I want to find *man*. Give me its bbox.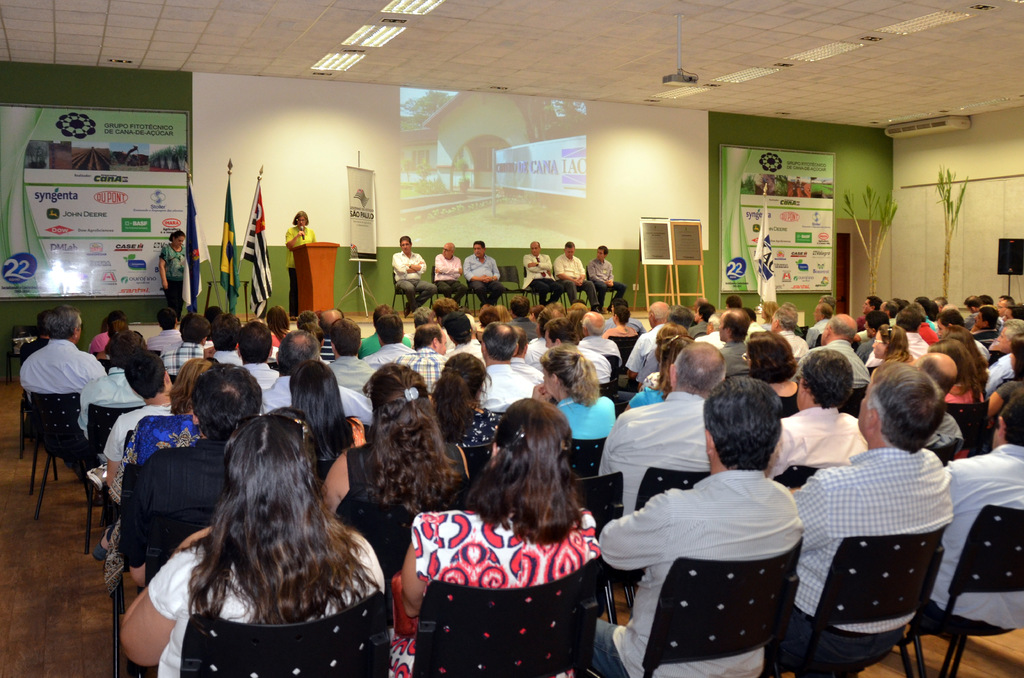
select_region(716, 306, 752, 380).
